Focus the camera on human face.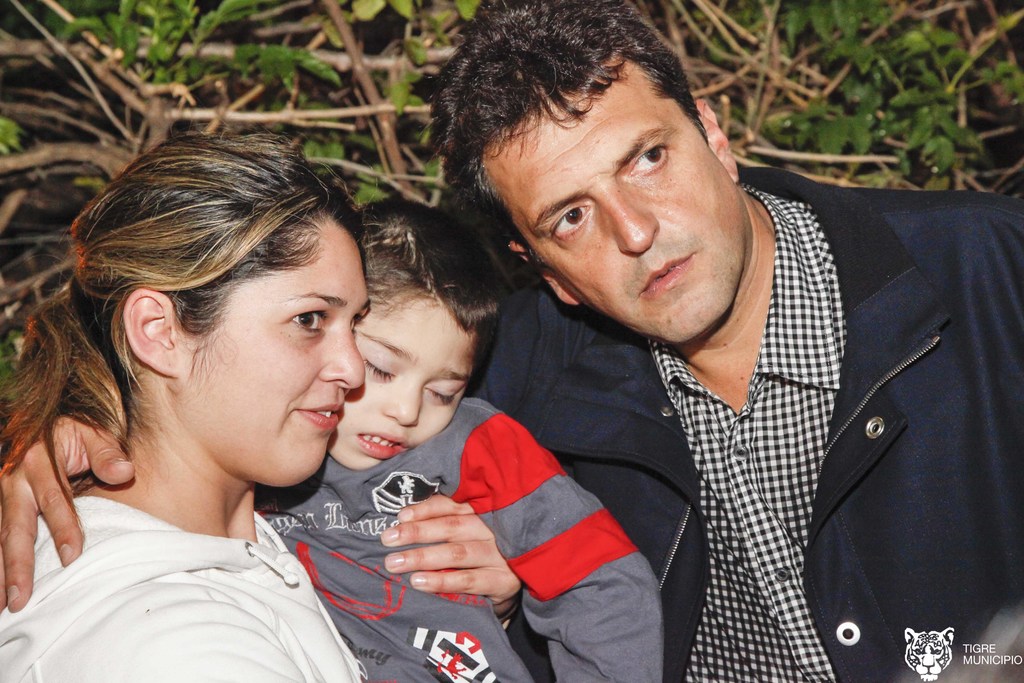
Focus region: <bbox>484, 89, 744, 345</bbox>.
